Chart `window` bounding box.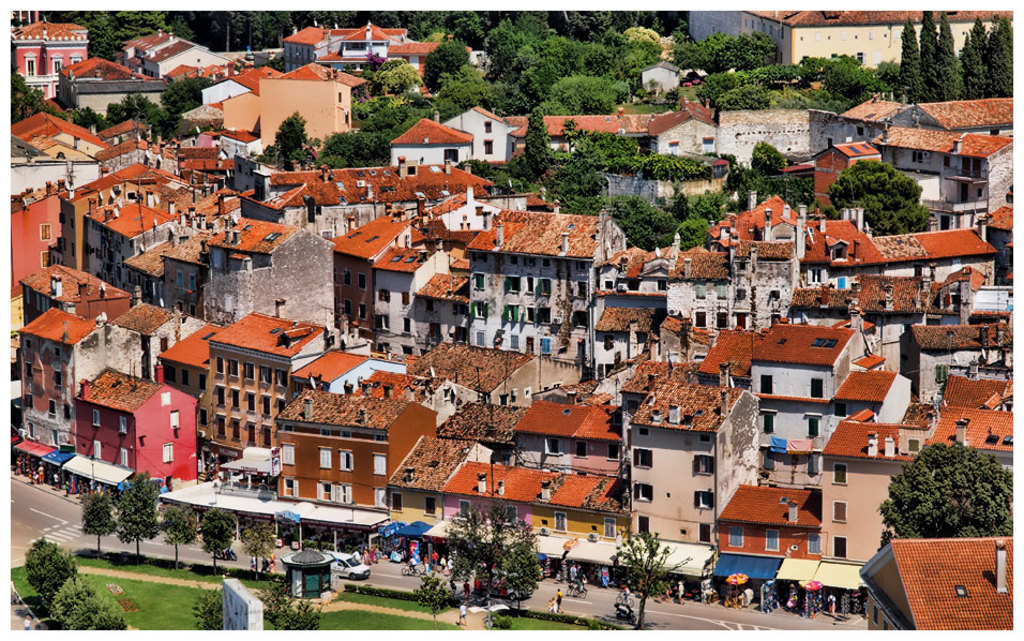
Charted: crop(603, 518, 617, 539).
